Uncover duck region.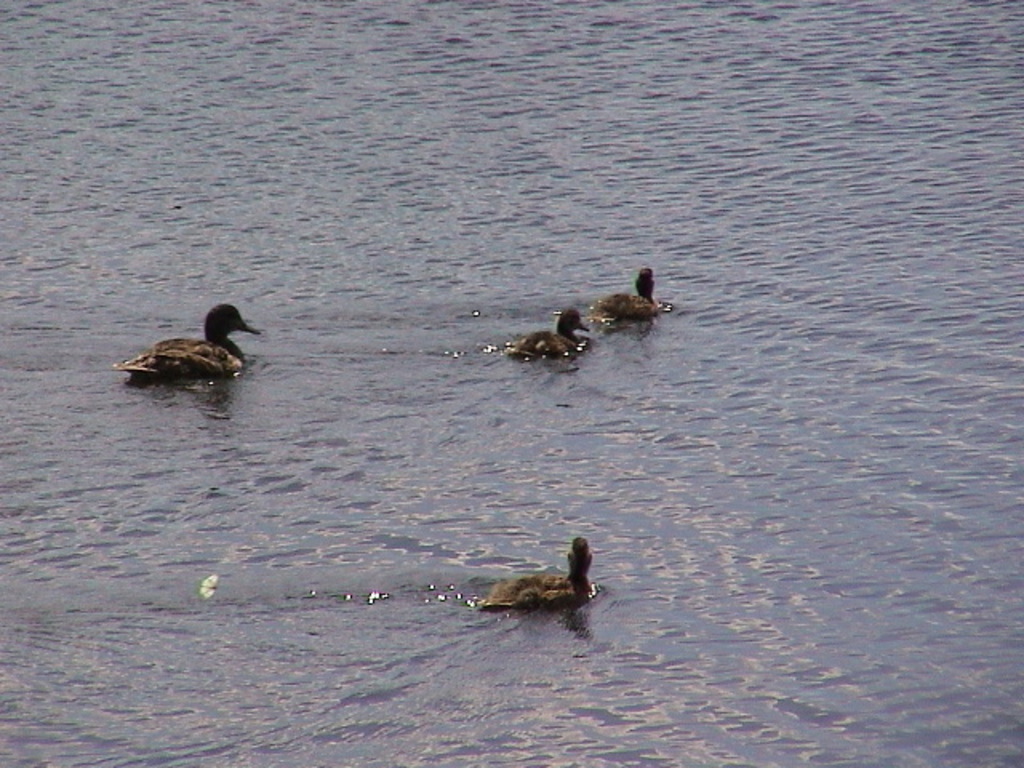
Uncovered: bbox=[586, 267, 670, 339].
